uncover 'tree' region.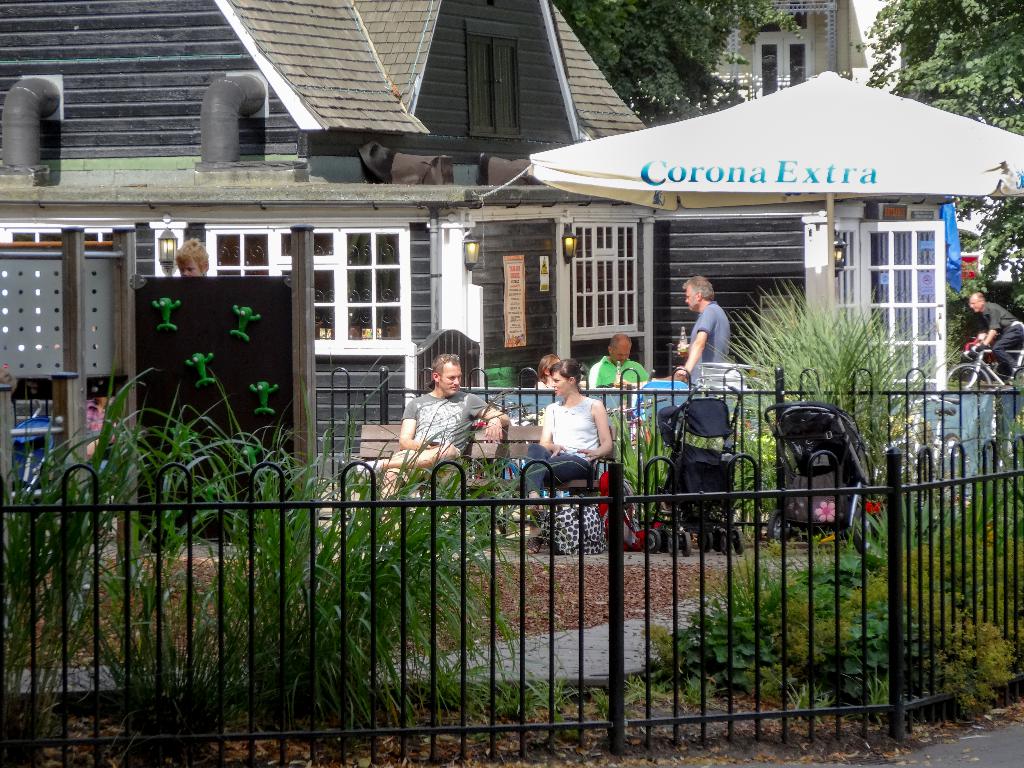
Uncovered: BBox(932, 278, 1023, 377).
